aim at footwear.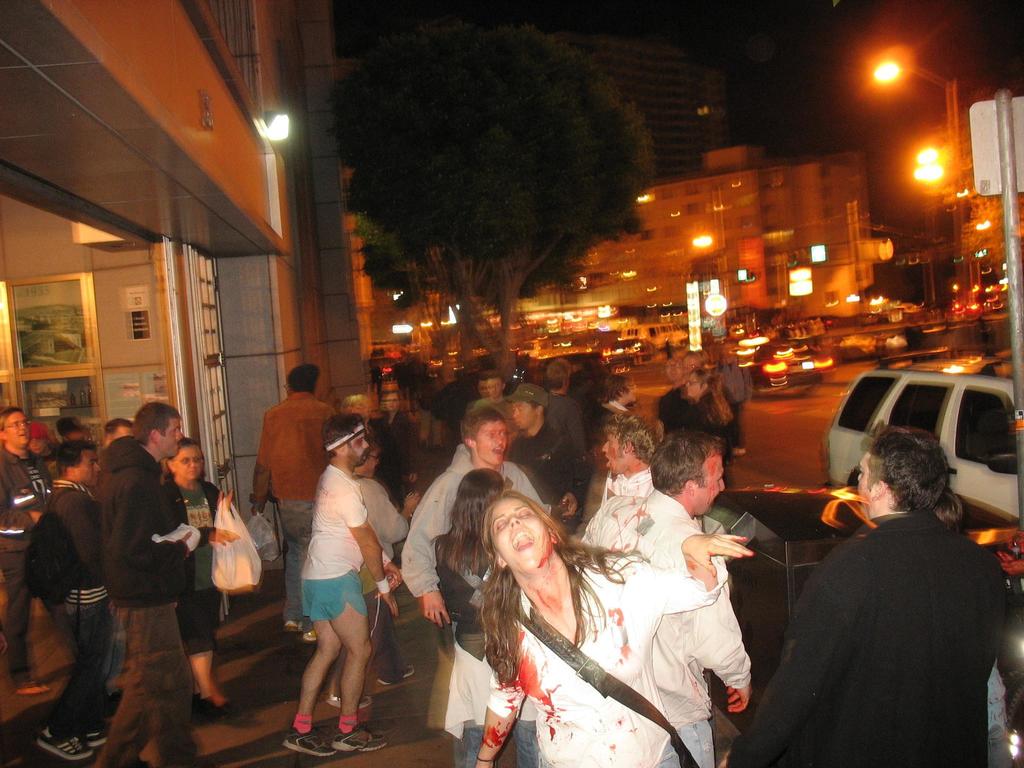
Aimed at 74,715,108,746.
